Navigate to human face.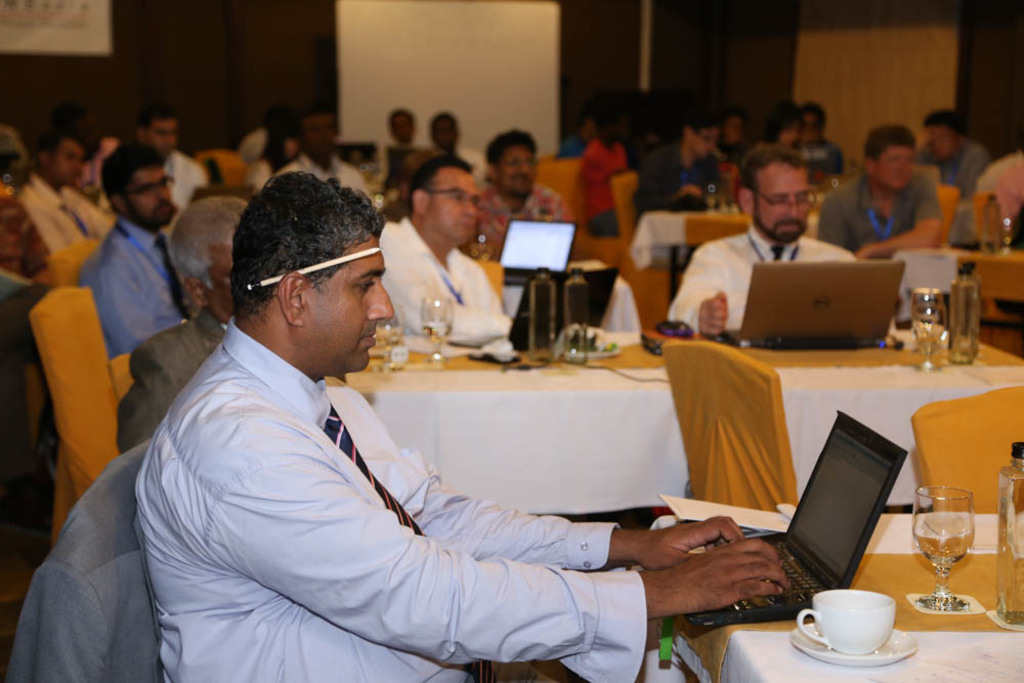
Navigation target: [left=208, top=226, right=239, bottom=321].
